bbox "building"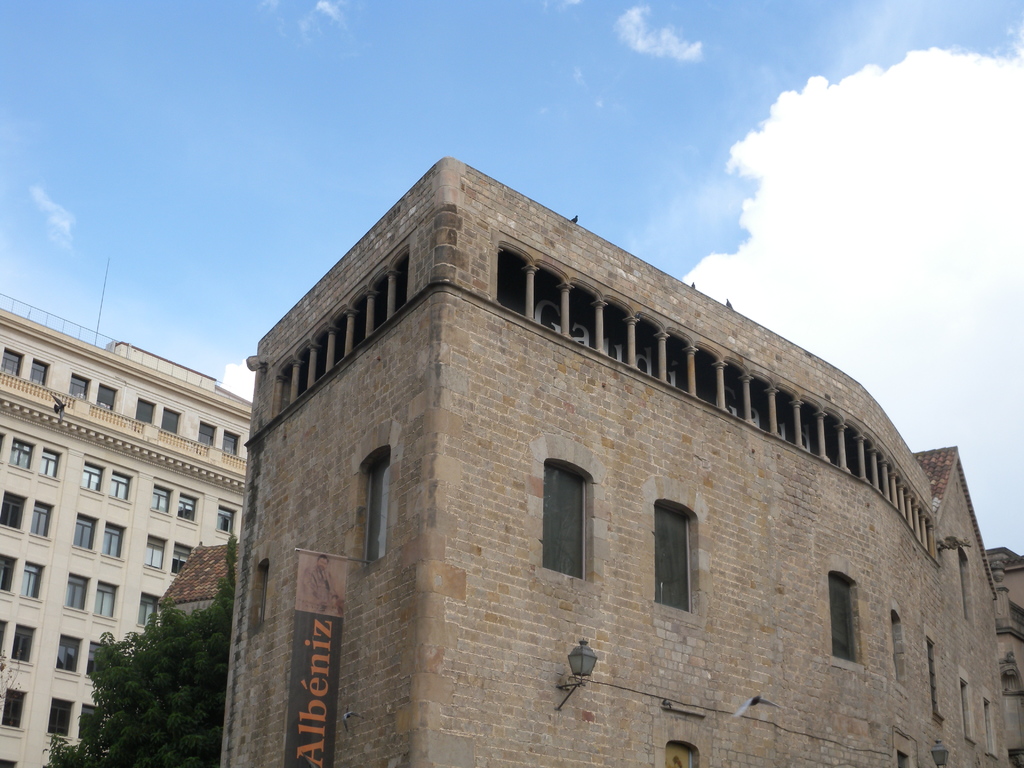
987:548:1023:767
